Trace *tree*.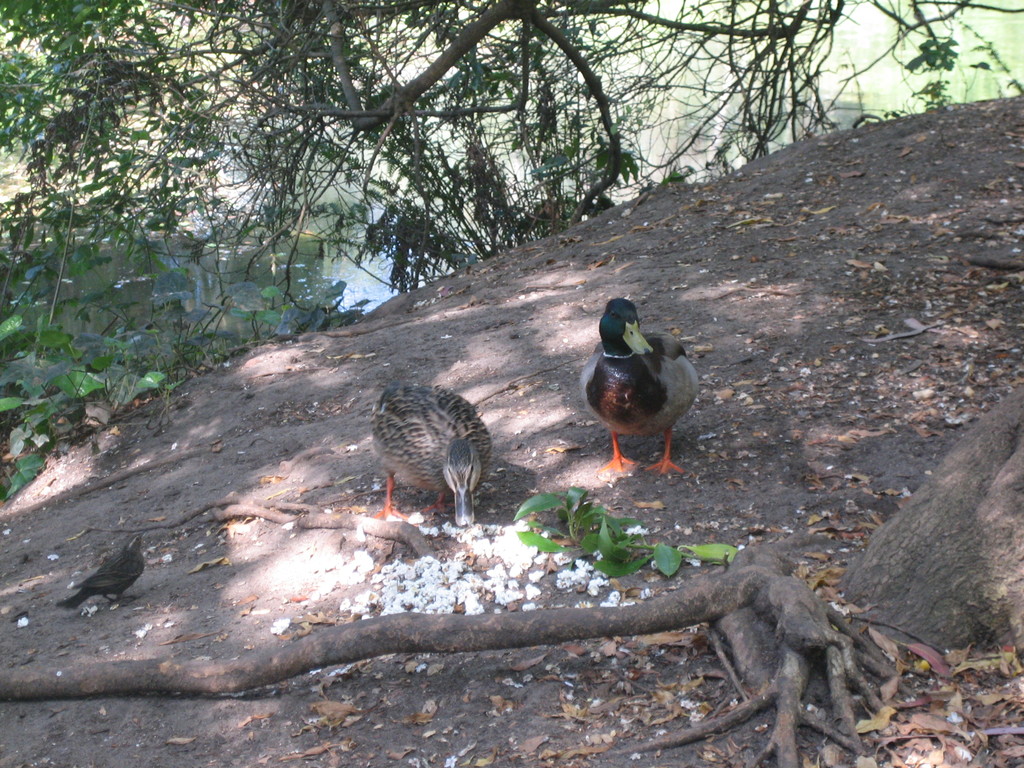
Traced to (0, 0, 1023, 295).
